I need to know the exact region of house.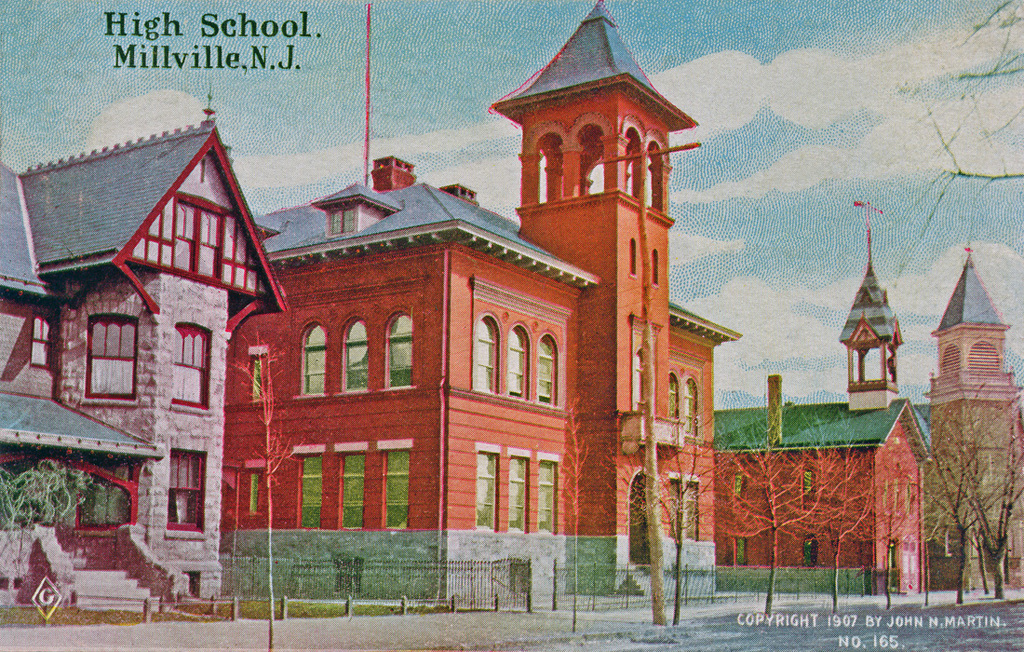
Region: [x1=25, y1=76, x2=291, y2=550].
